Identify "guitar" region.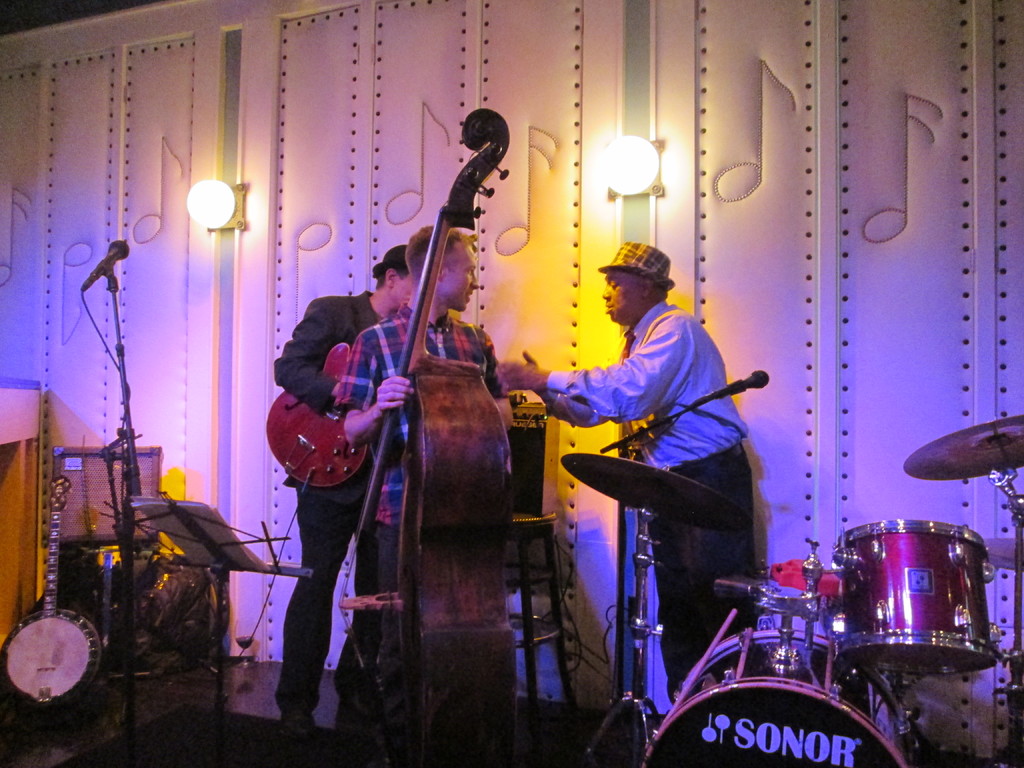
Region: bbox=(246, 319, 408, 502).
